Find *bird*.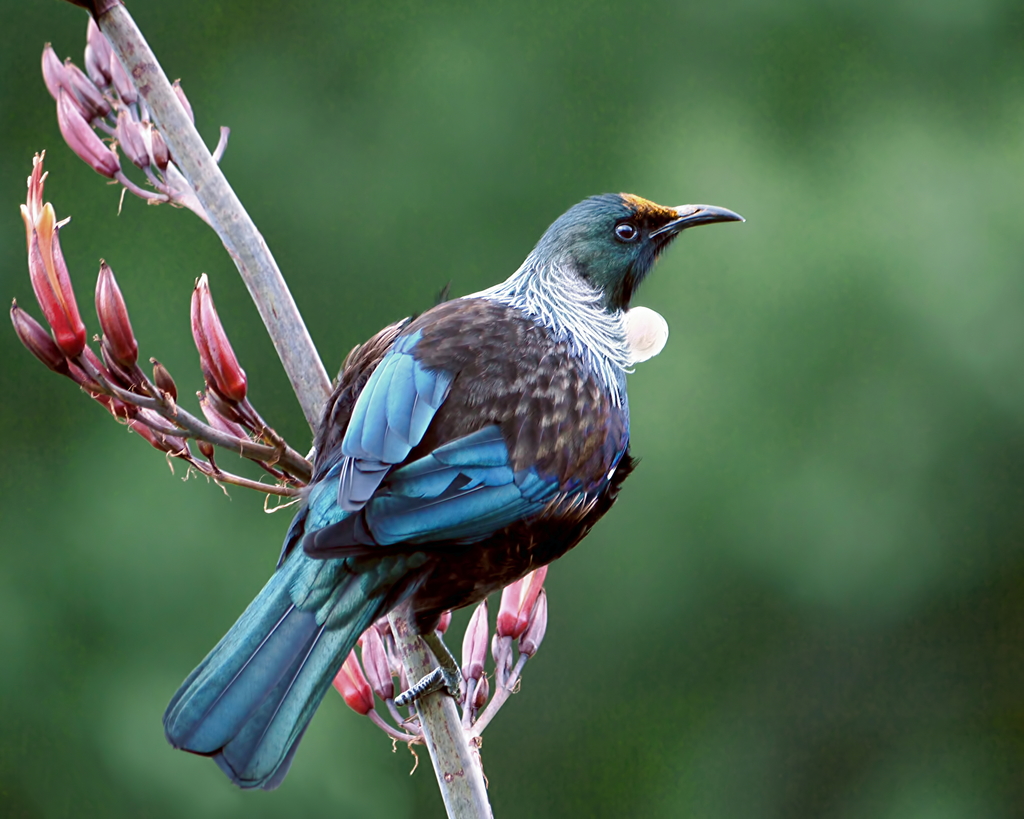
left=166, top=198, right=735, bottom=710.
